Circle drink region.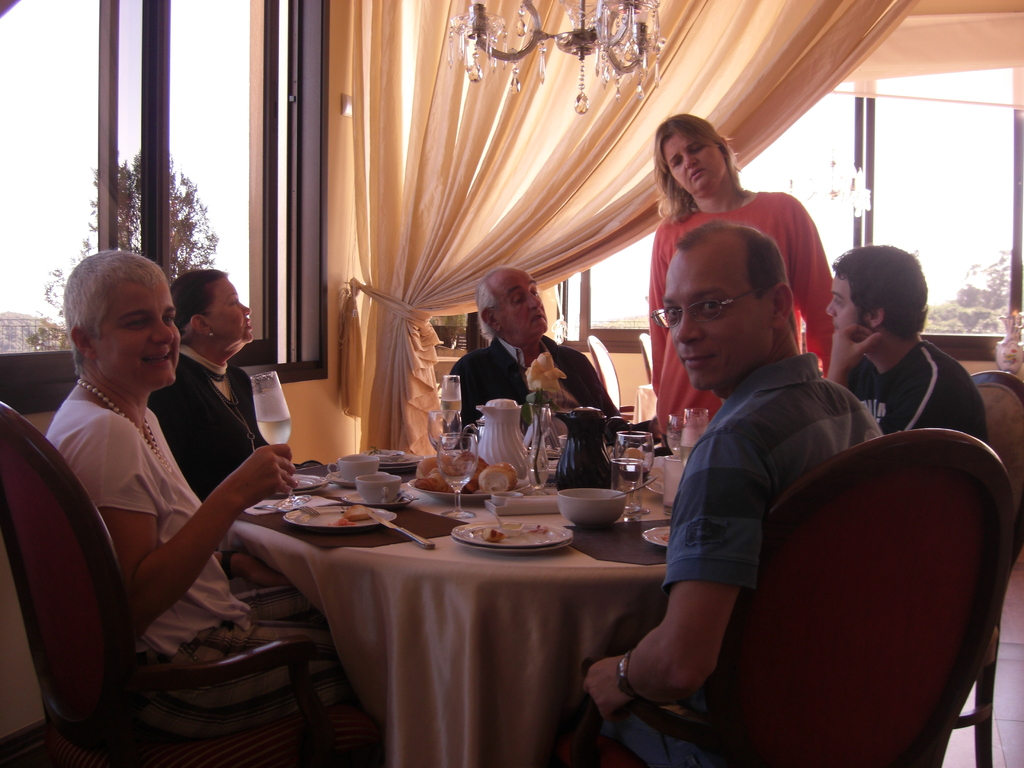
Region: crop(441, 375, 458, 422).
